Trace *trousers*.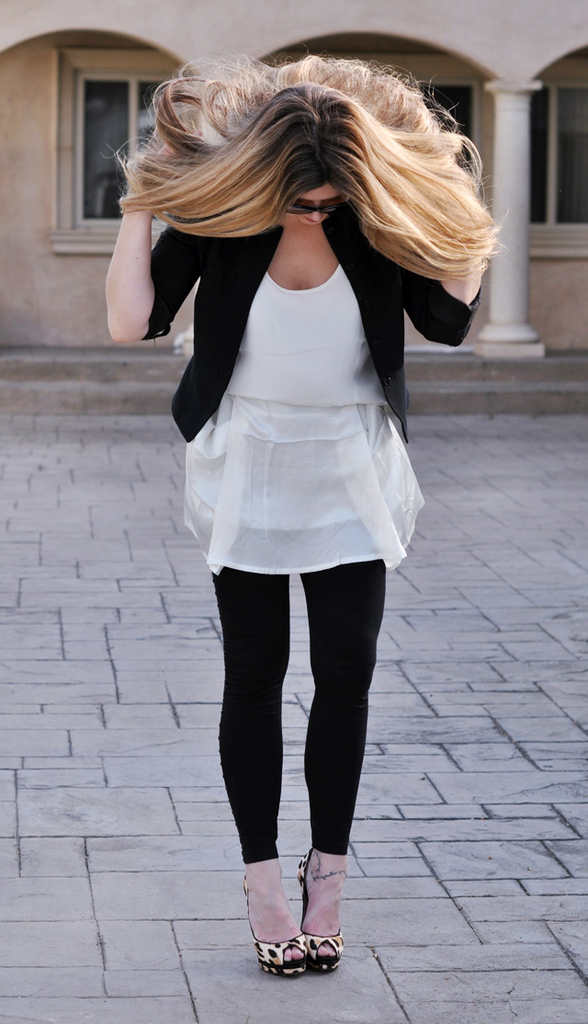
Traced to (201, 484, 370, 940).
